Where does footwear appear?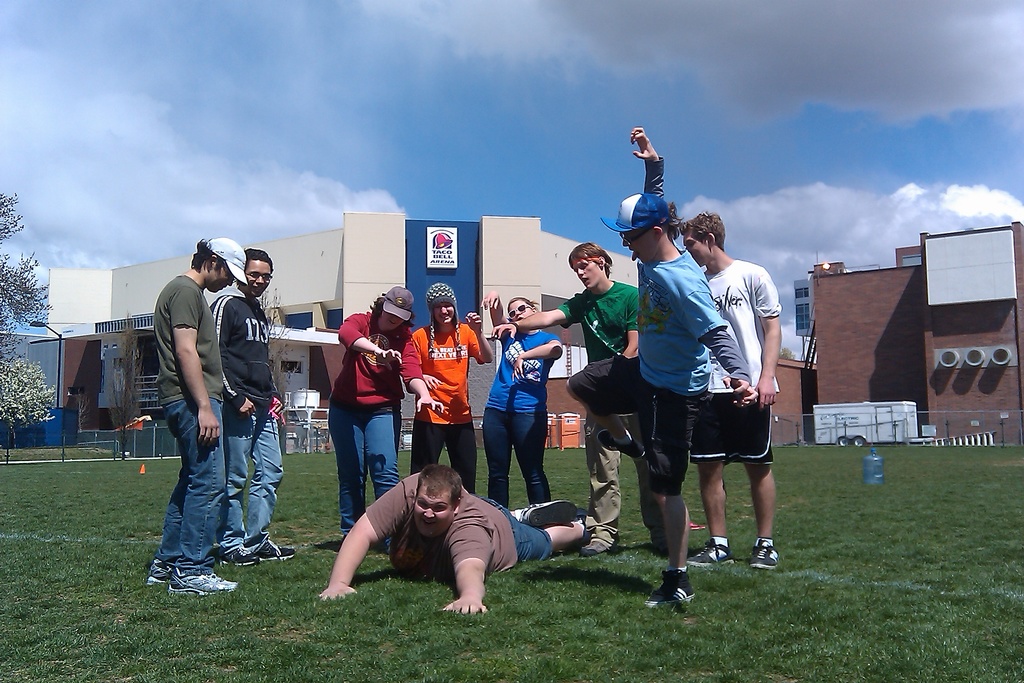
Appears at (695, 543, 735, 564).
